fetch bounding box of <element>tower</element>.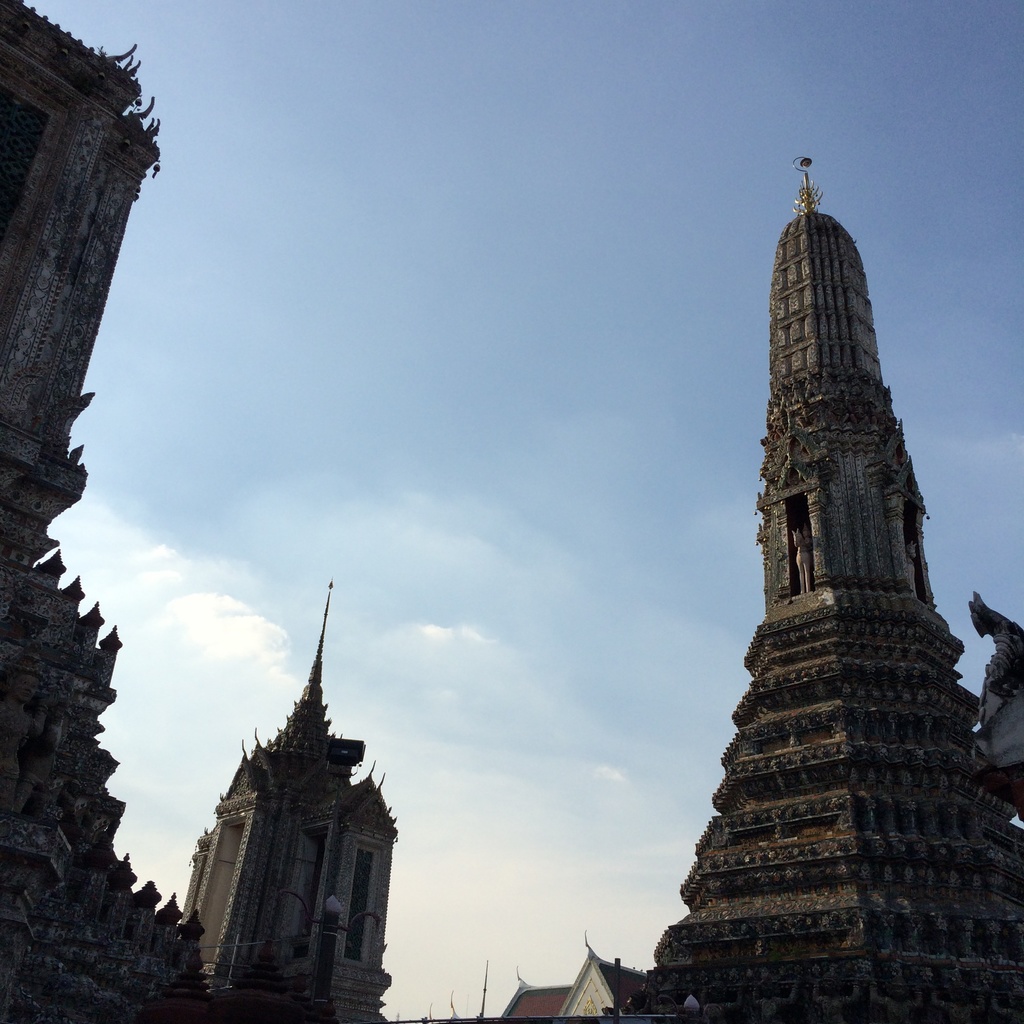
Bbox: 0:0:204:1023.
